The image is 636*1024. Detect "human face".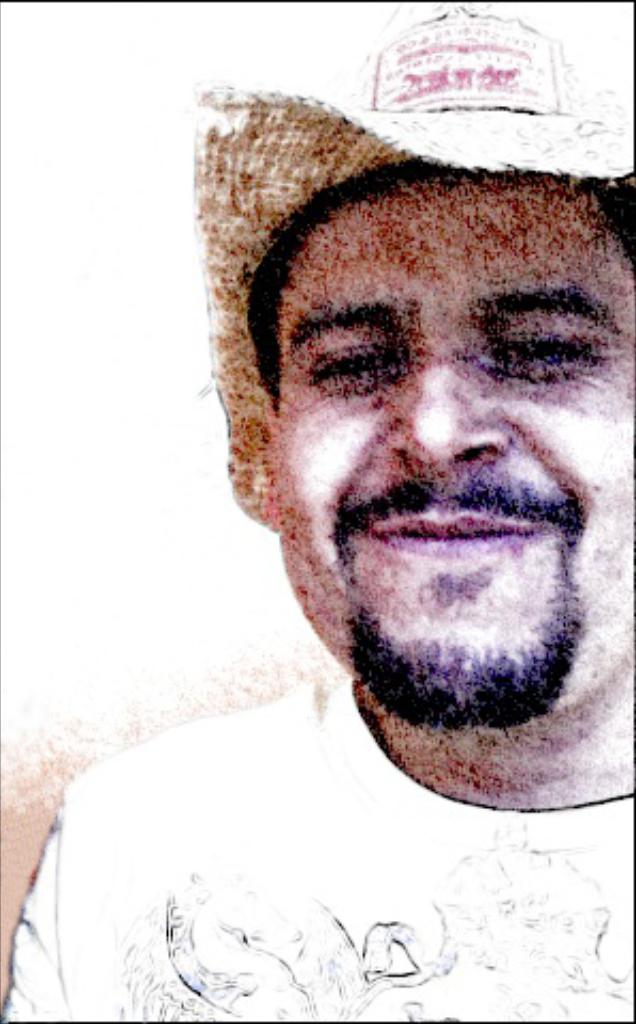
Detection: bbox=[267, 190, 634, 723].
